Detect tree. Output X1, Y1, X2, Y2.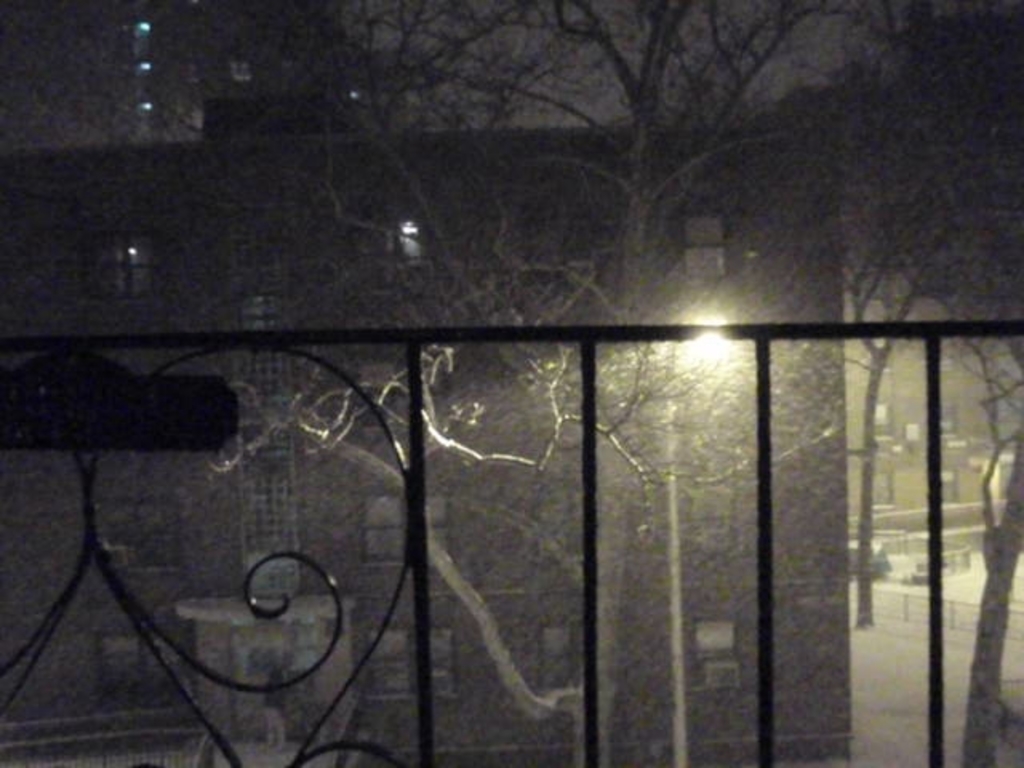
837, 14, 1022, 416.
